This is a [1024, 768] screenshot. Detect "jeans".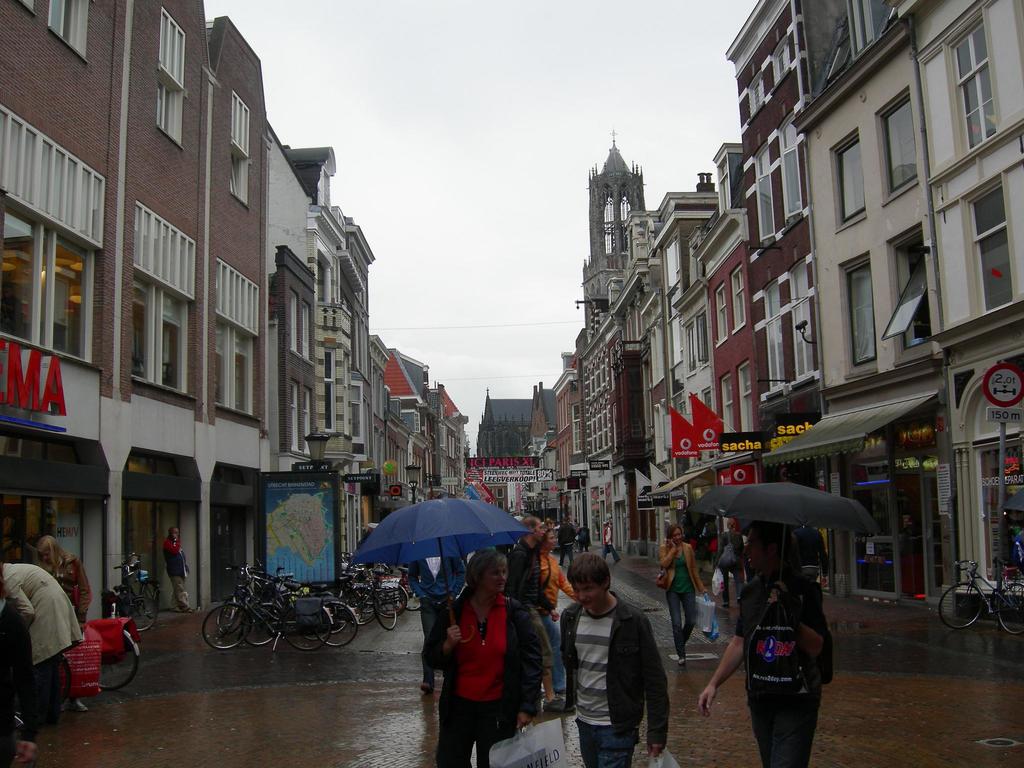
BBox(668, 591, 698, 659).
